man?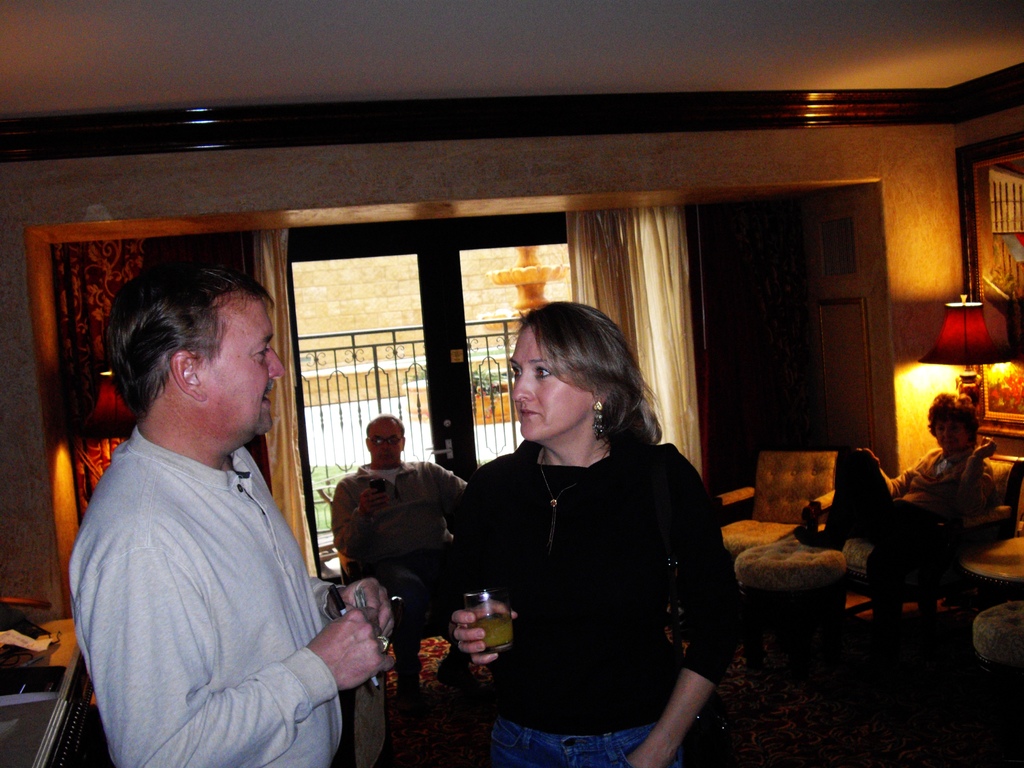
box=[330, 412, 467, 600]
